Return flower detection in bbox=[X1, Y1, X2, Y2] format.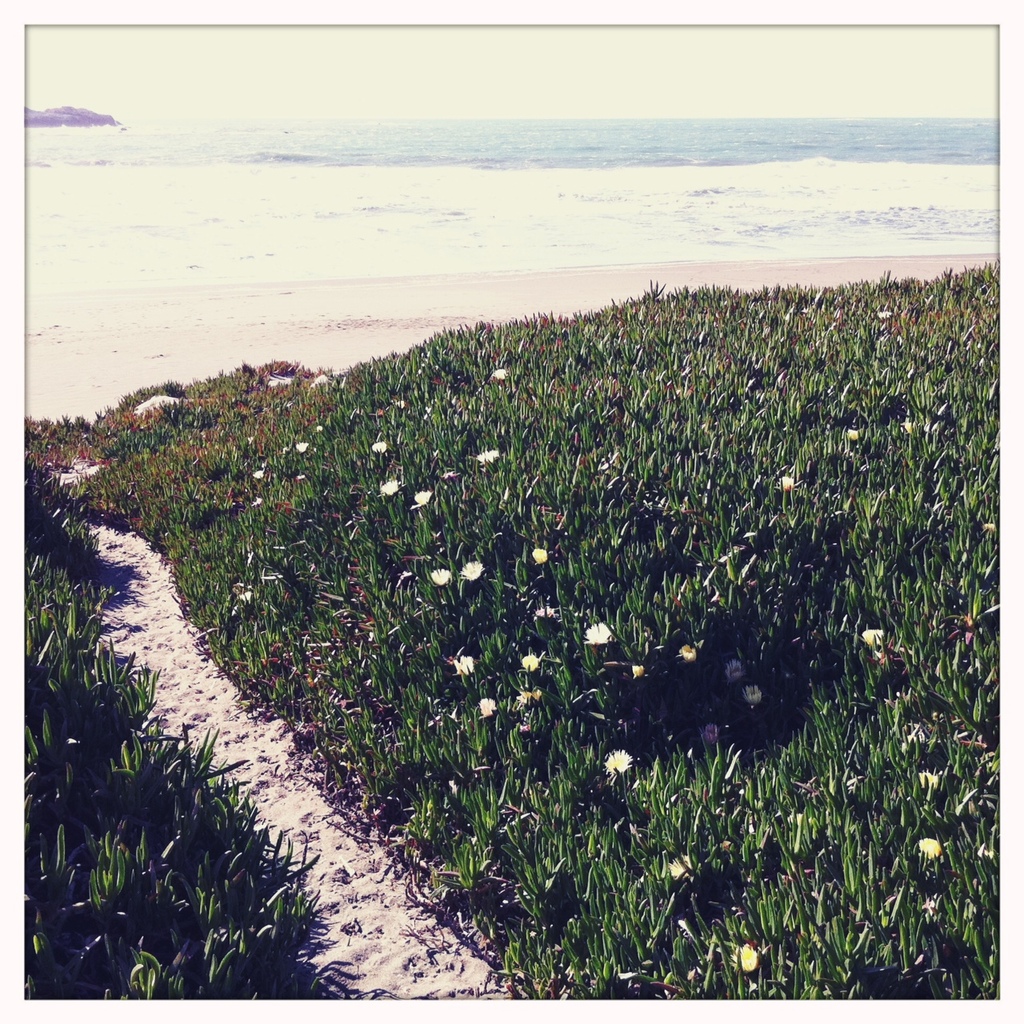
bbox=[740, 948, 765, 974].
